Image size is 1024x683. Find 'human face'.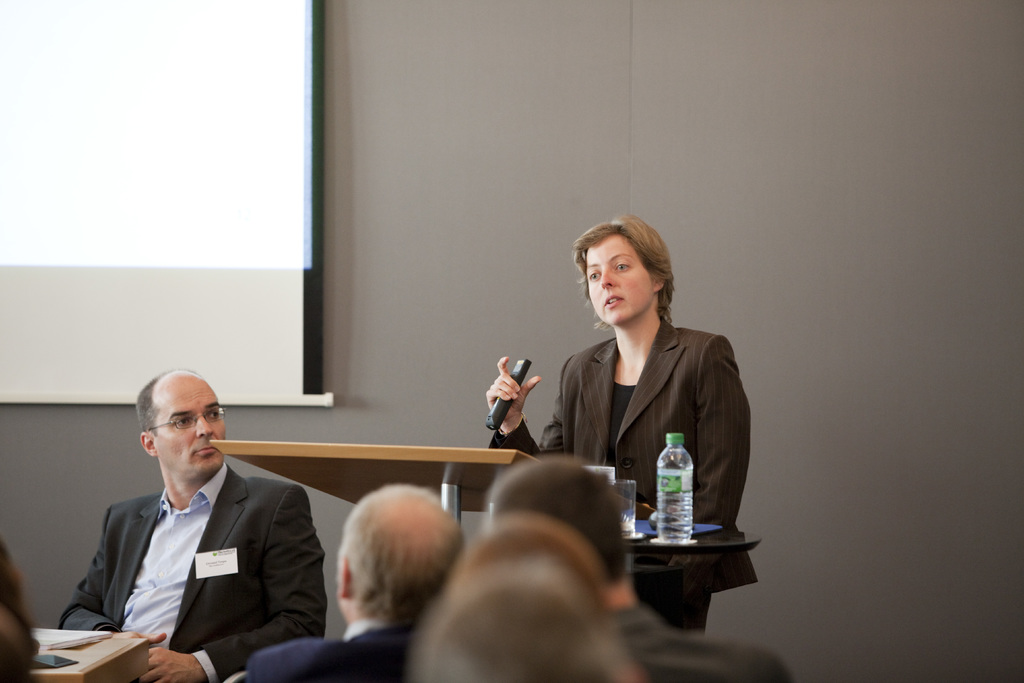
box=[584, 226, 661, 325].
